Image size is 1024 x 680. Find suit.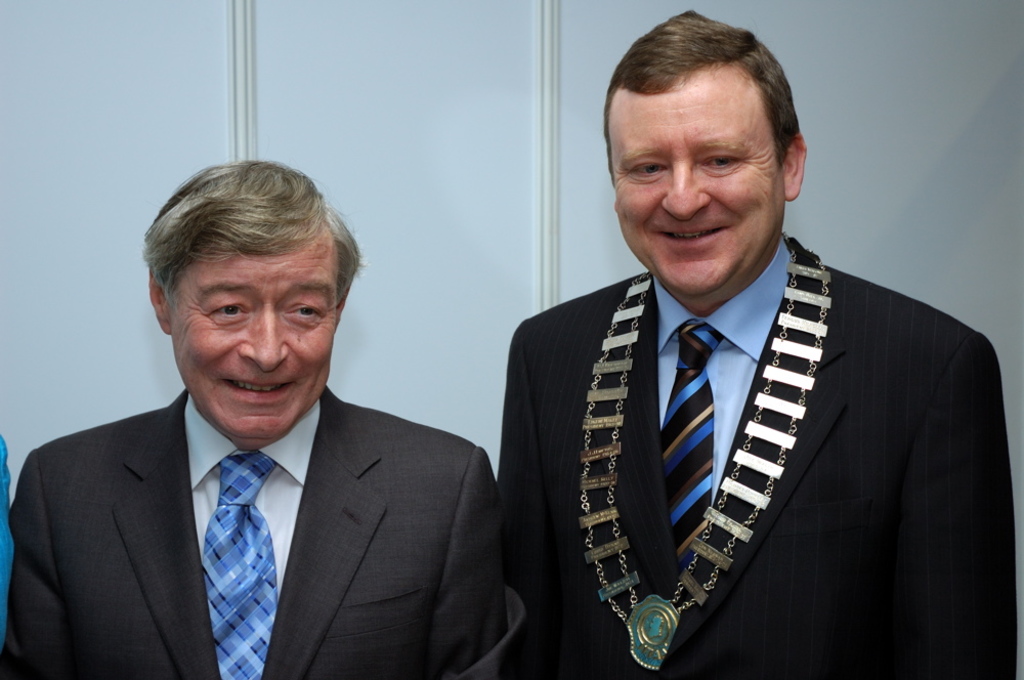
(left=3, top=387, right=527, bottom=679).
